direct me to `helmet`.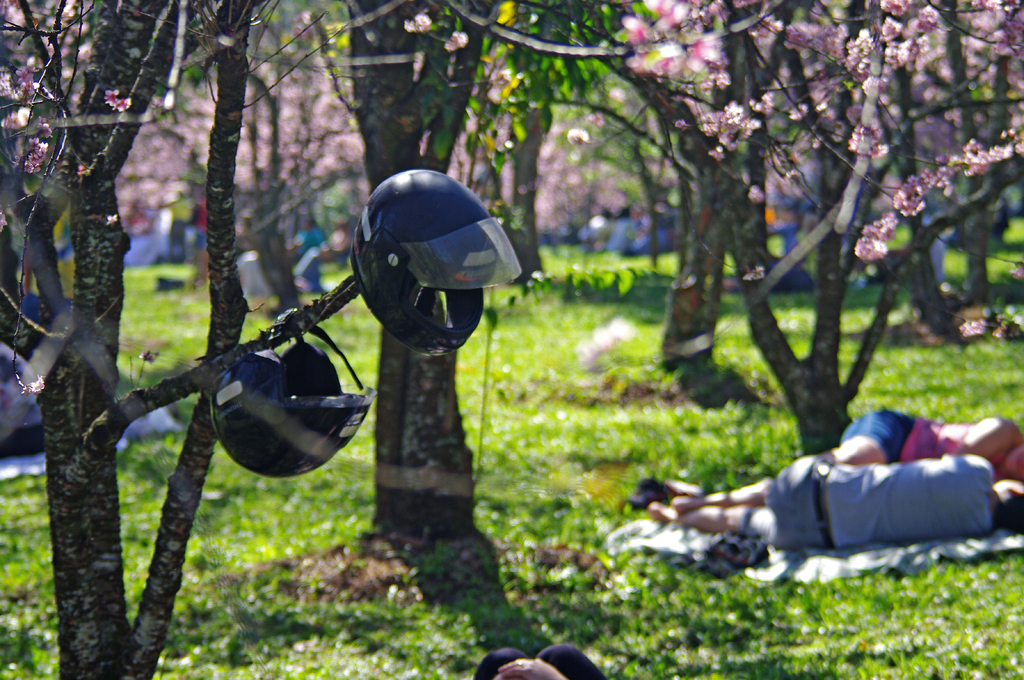
Direction: <box>343,177,522,341</box>.
